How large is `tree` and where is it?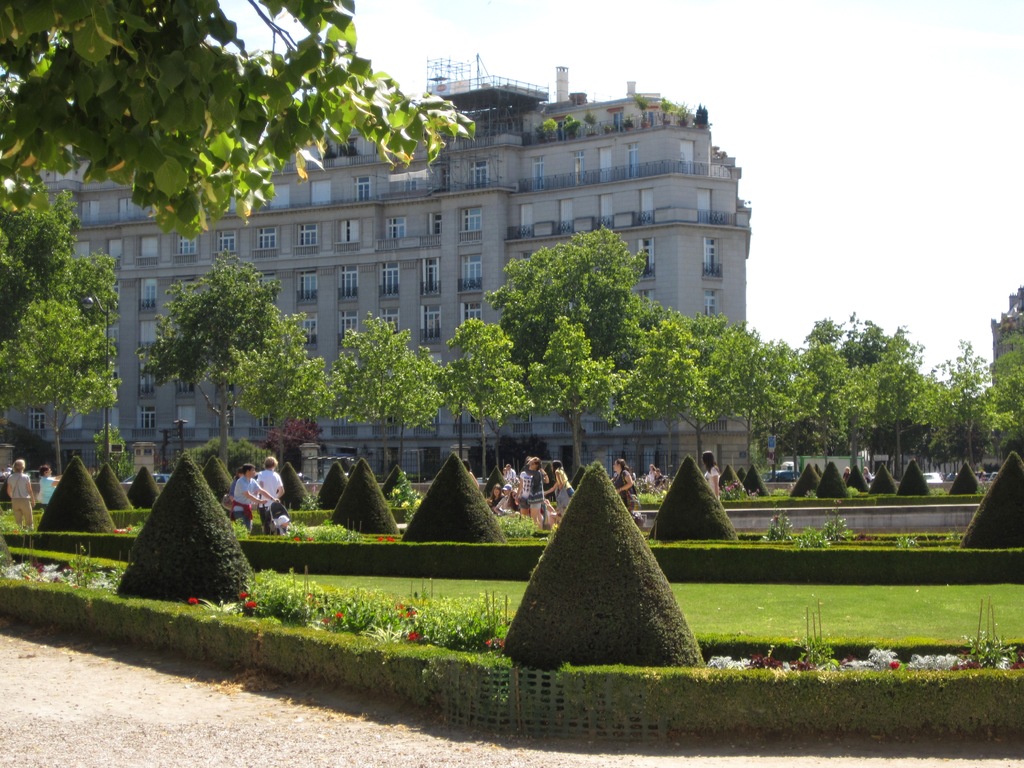
Bounding box: detection(113, 445, 244, 615).
